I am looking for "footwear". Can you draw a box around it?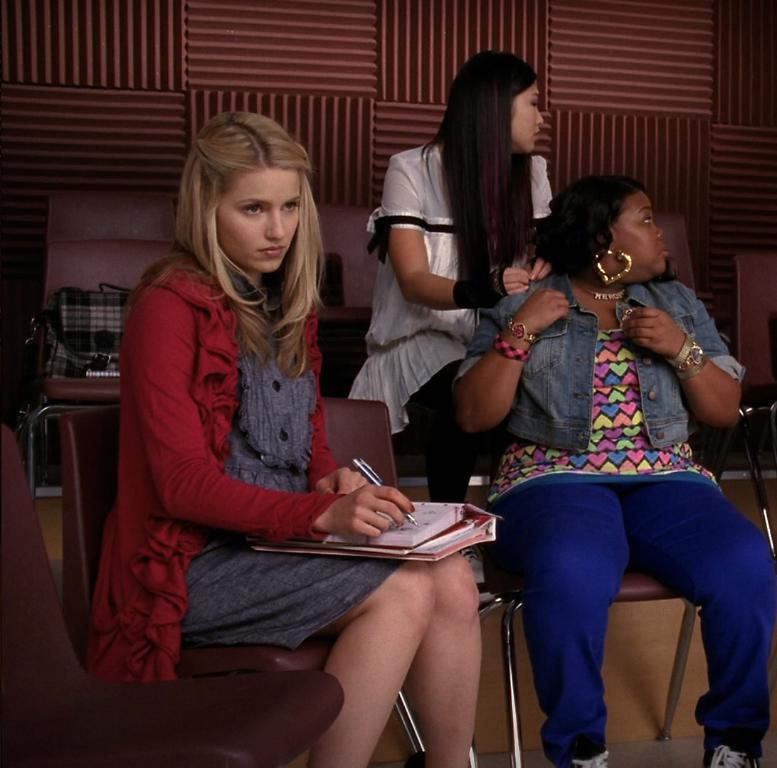
Sure, the bounding box is x1=699 y1=723 x2=763 y2=767.
